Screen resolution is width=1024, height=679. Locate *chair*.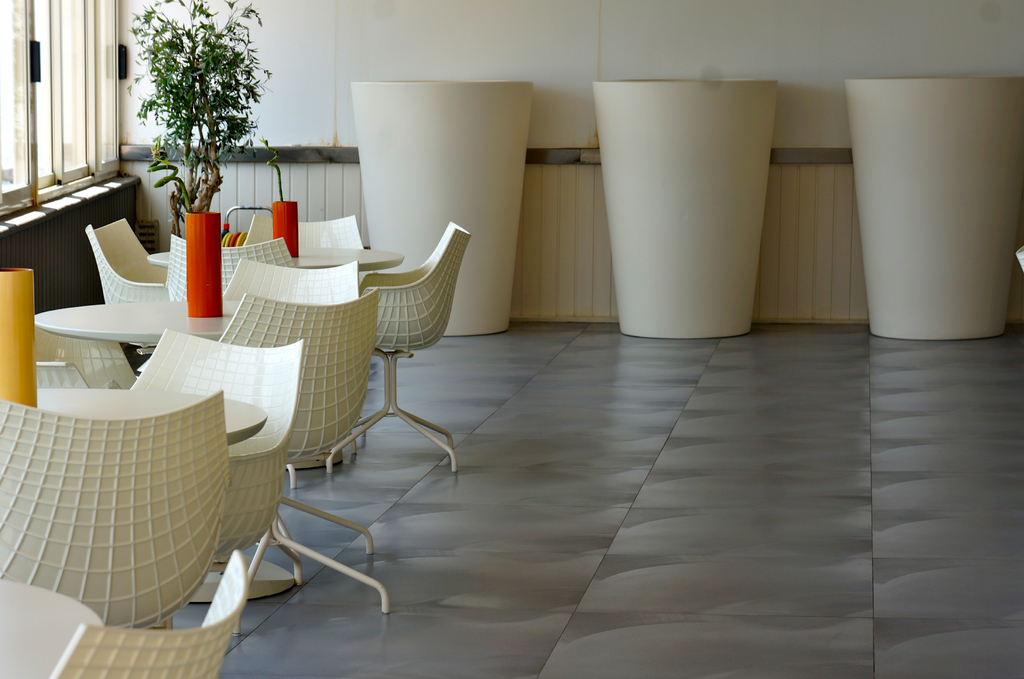
locate(81, 215, 173, 305).
